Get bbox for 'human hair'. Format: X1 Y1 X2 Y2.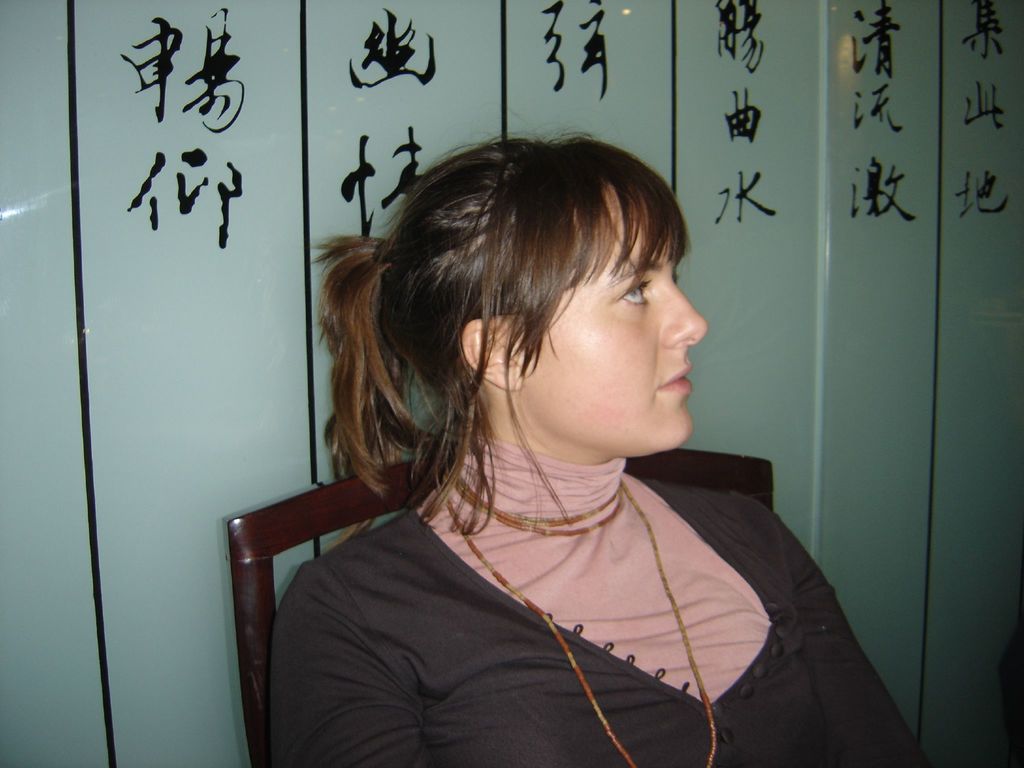
318 129 728 549.
